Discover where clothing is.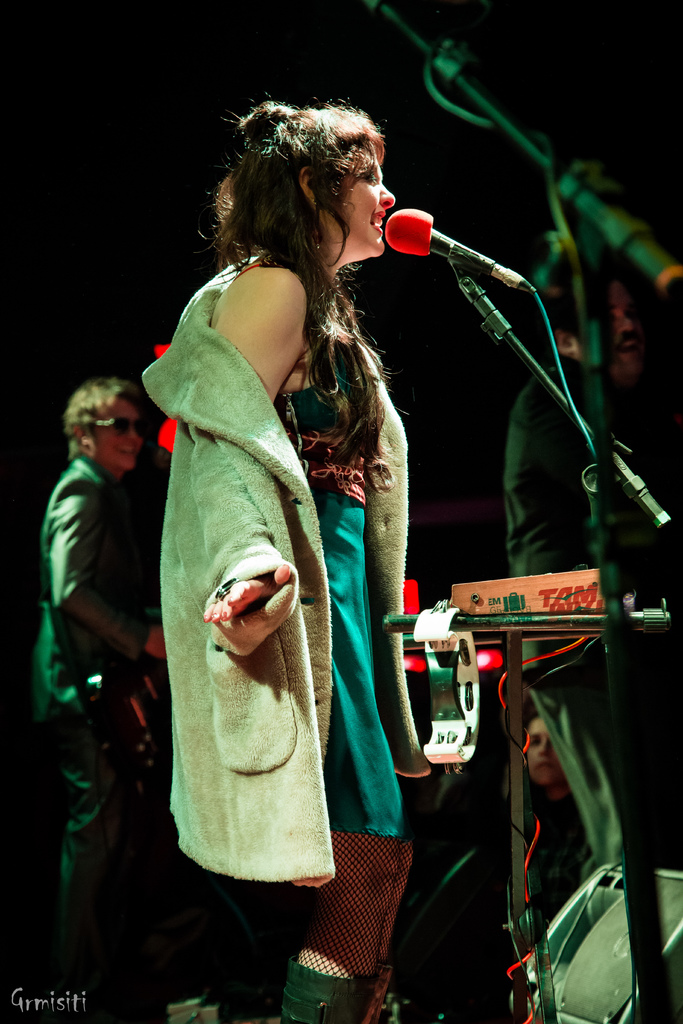
Discovered at {"left": 504, "top": 364, "right": 662, "bottom": 886}.
